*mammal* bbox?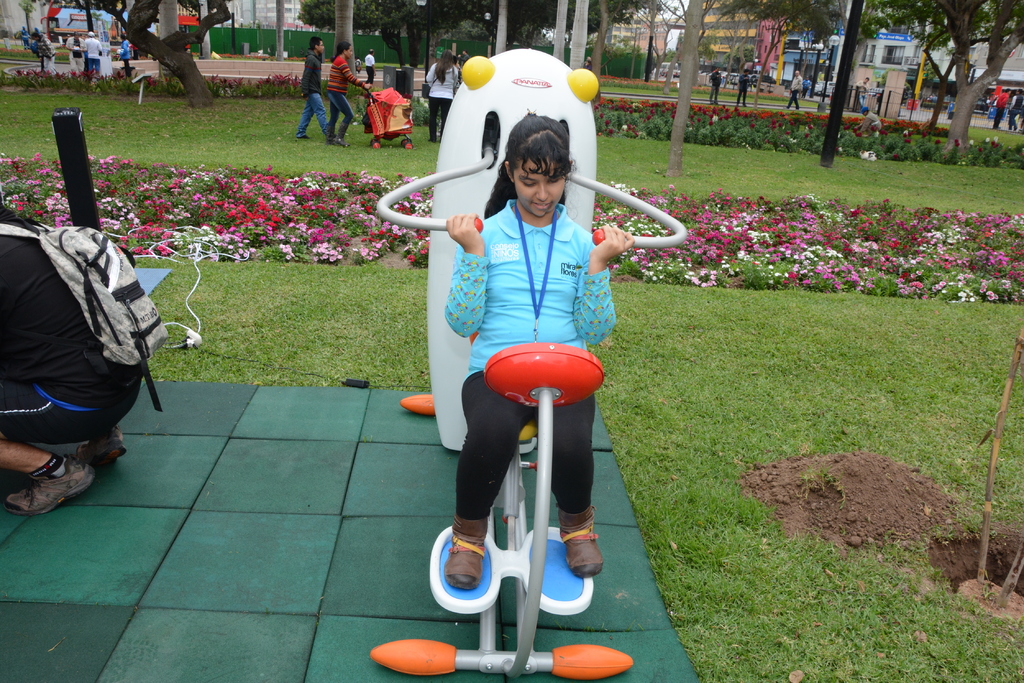
(x1=996, y1=88, x2=1010, y2=129)
